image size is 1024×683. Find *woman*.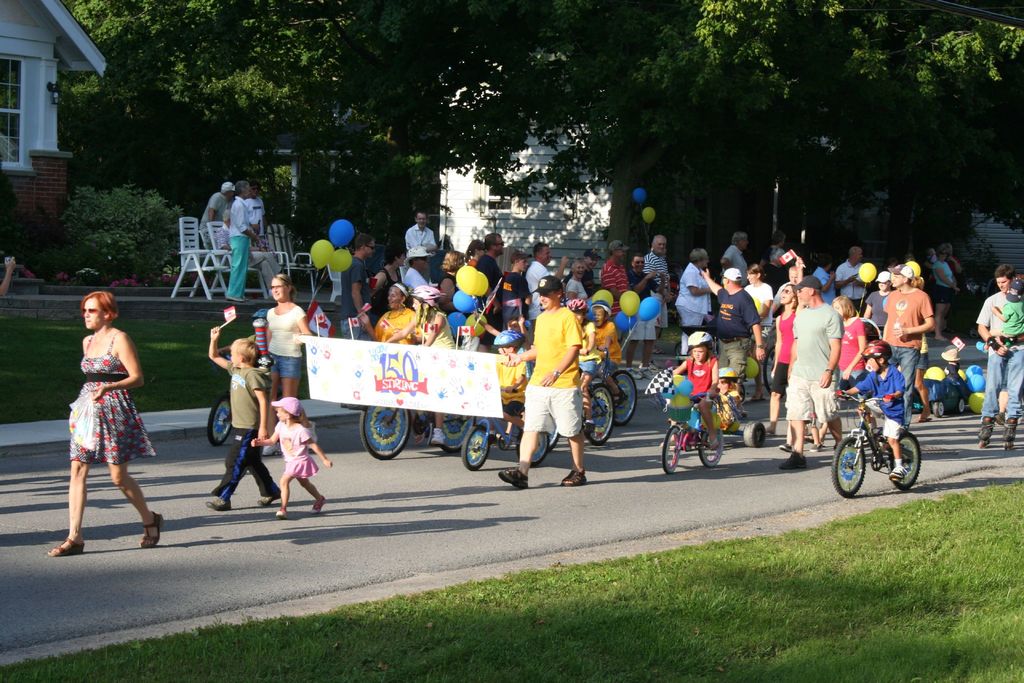
Rect(265, 274, 315, 447).
